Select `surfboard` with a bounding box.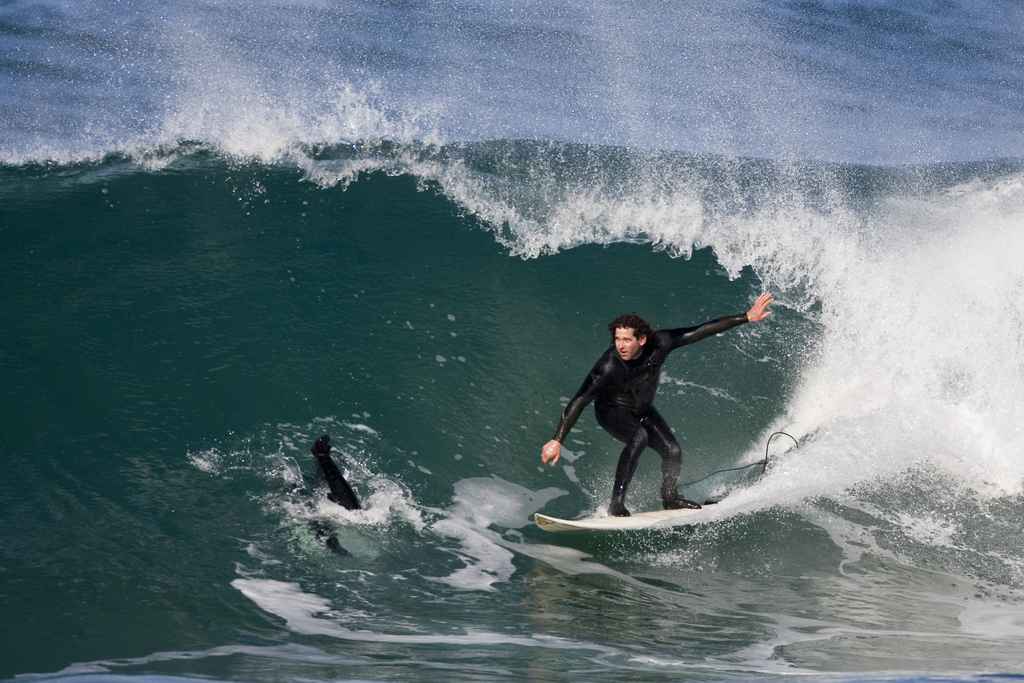
534/502/722/537.
